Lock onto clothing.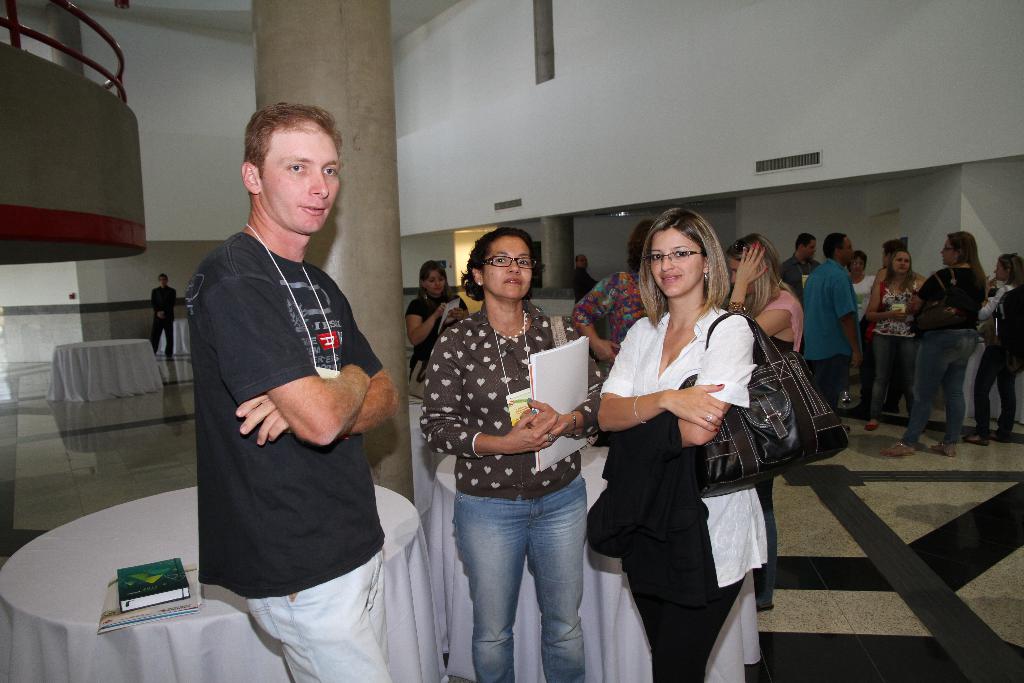
Locked: bbox=[403, 292, 465, 400].
